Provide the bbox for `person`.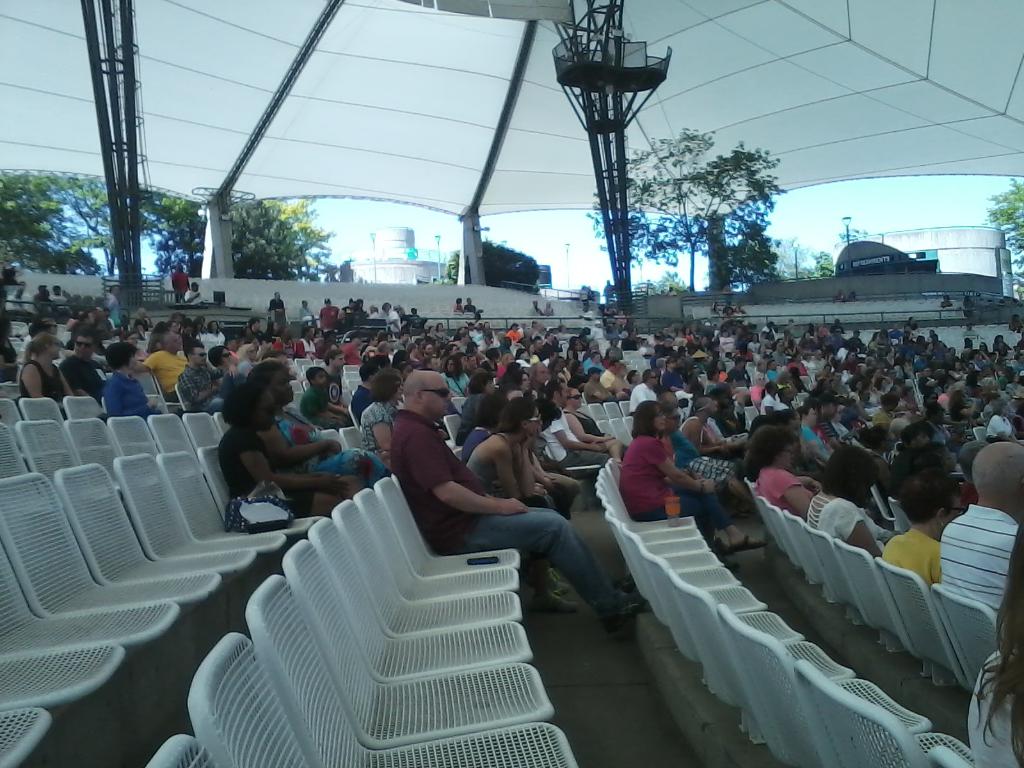
<box>951,382,988,435</box>.
